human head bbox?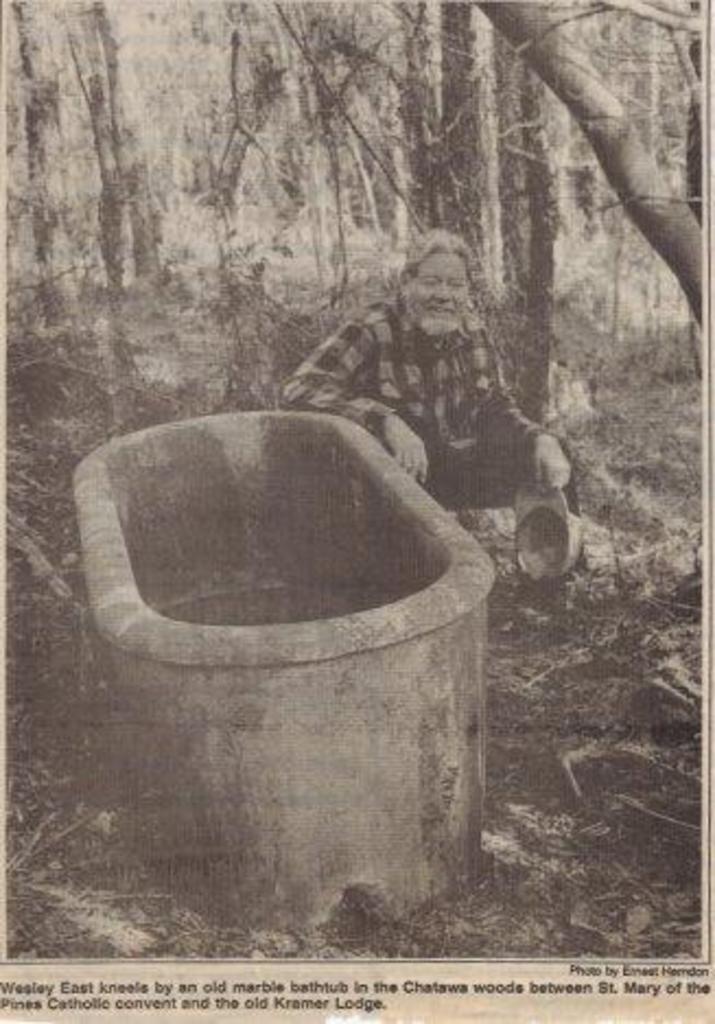
385,210,488,330
